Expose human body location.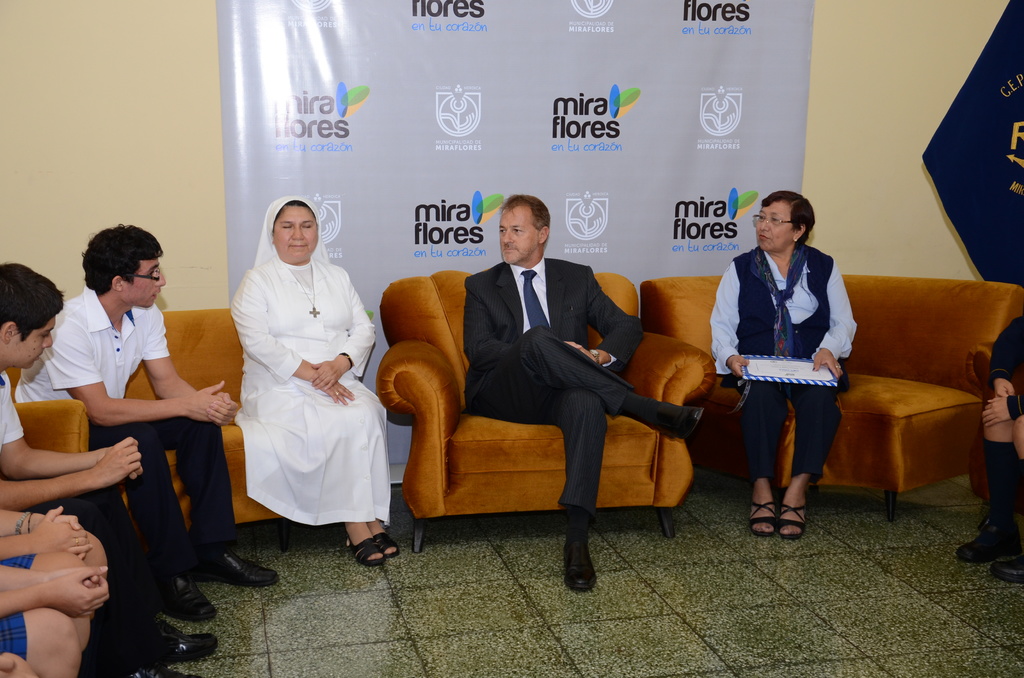
Exposed at (956, 318, 1021, 583).
